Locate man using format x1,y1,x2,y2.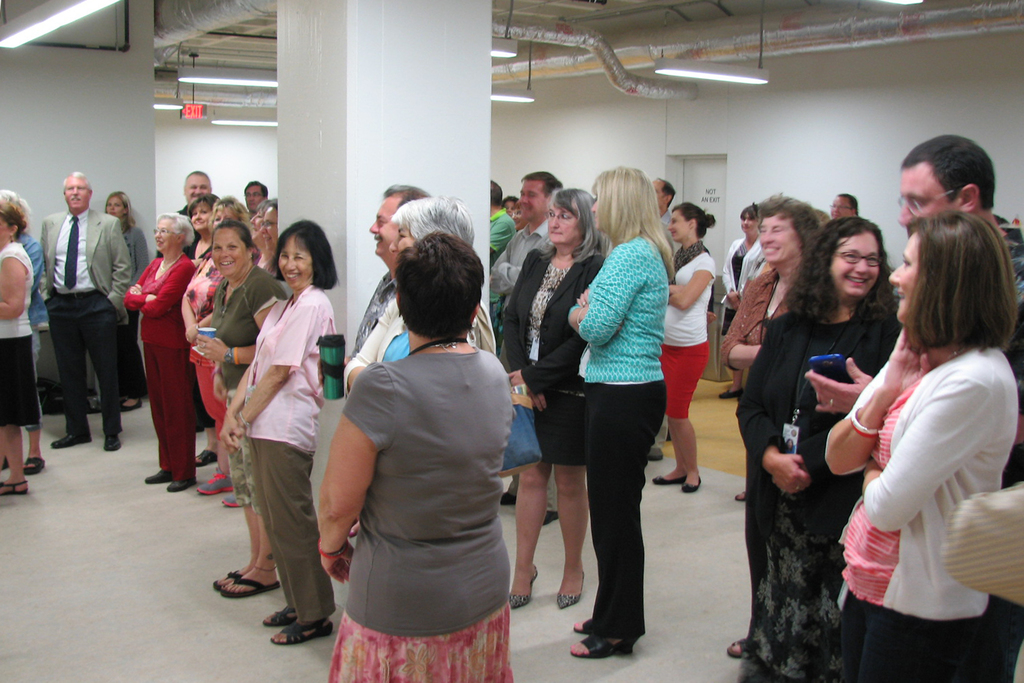
803,131,1023,682.
